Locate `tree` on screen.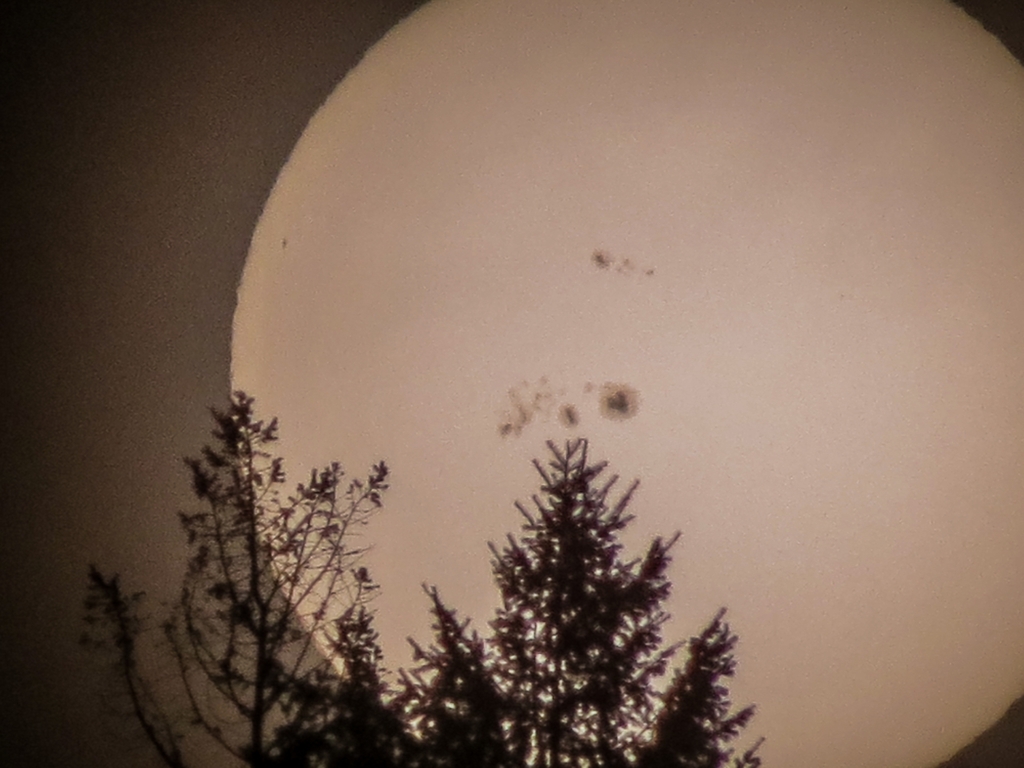
On screen at crop(410, 431, 772, 765).
